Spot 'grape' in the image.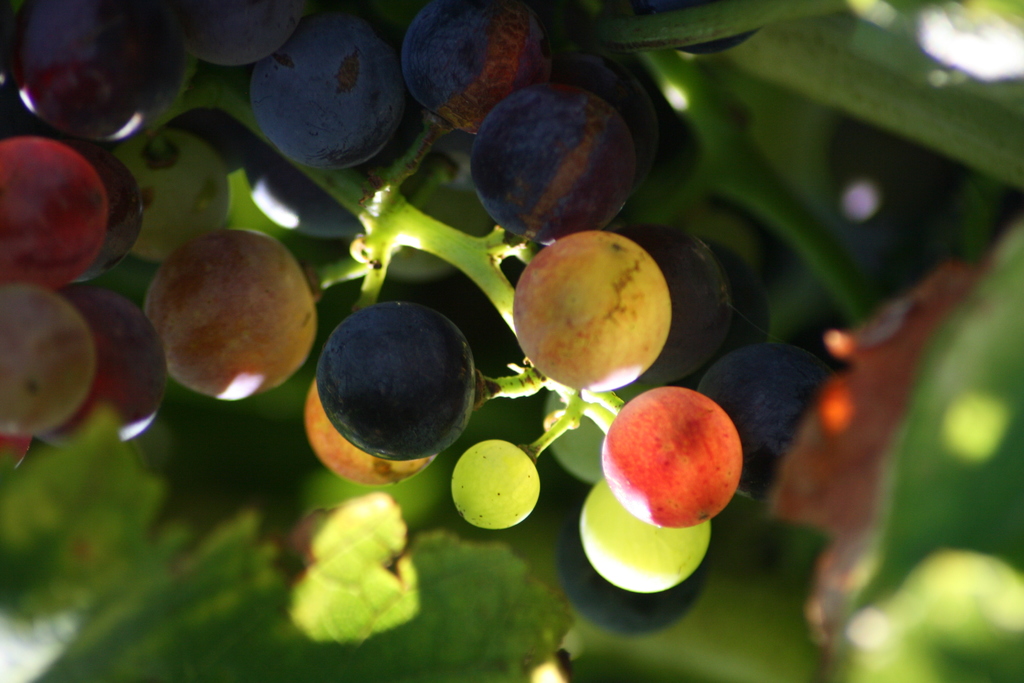
'grape' found at [157, 108, 258, 183].
